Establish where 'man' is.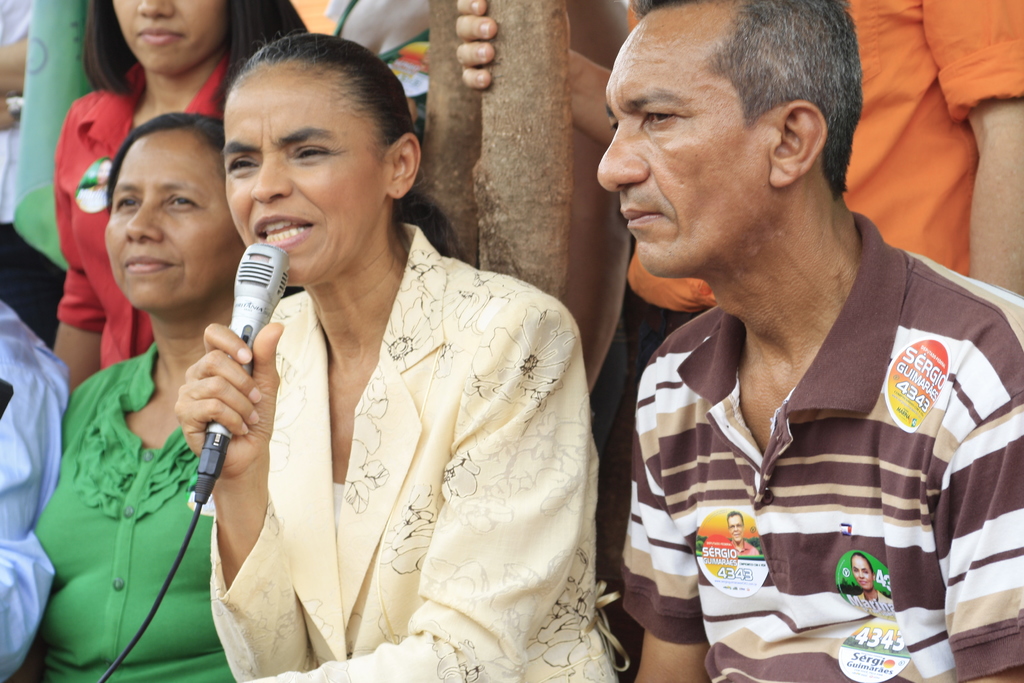
Established at box=[721, 507, 756, 556].
